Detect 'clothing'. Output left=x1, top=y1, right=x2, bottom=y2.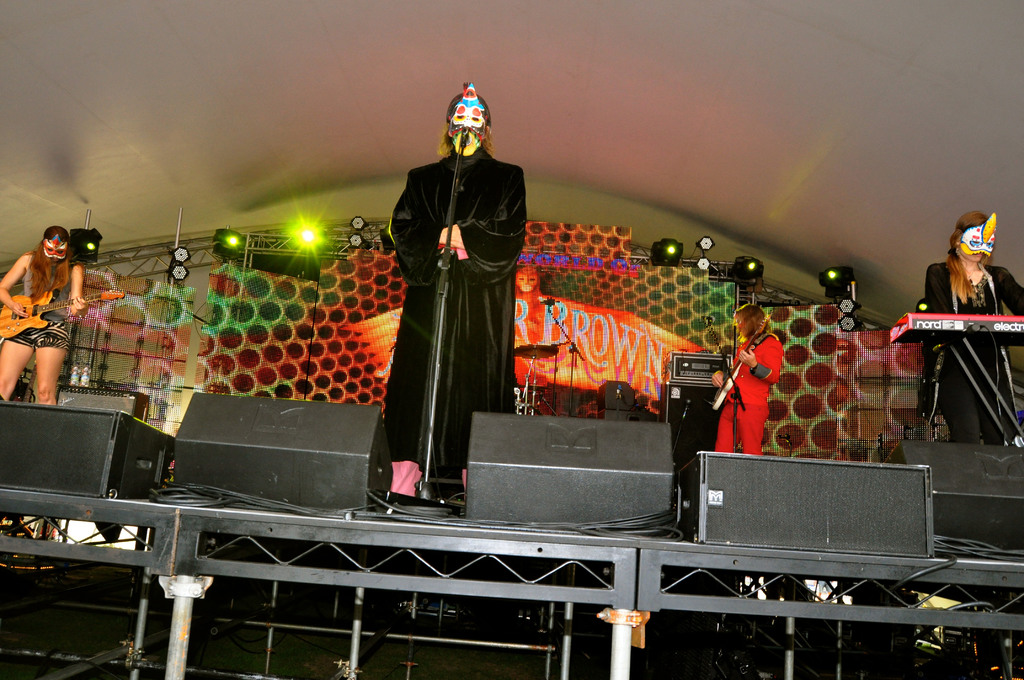
left=376, top=101, right=522, bottom=493.
